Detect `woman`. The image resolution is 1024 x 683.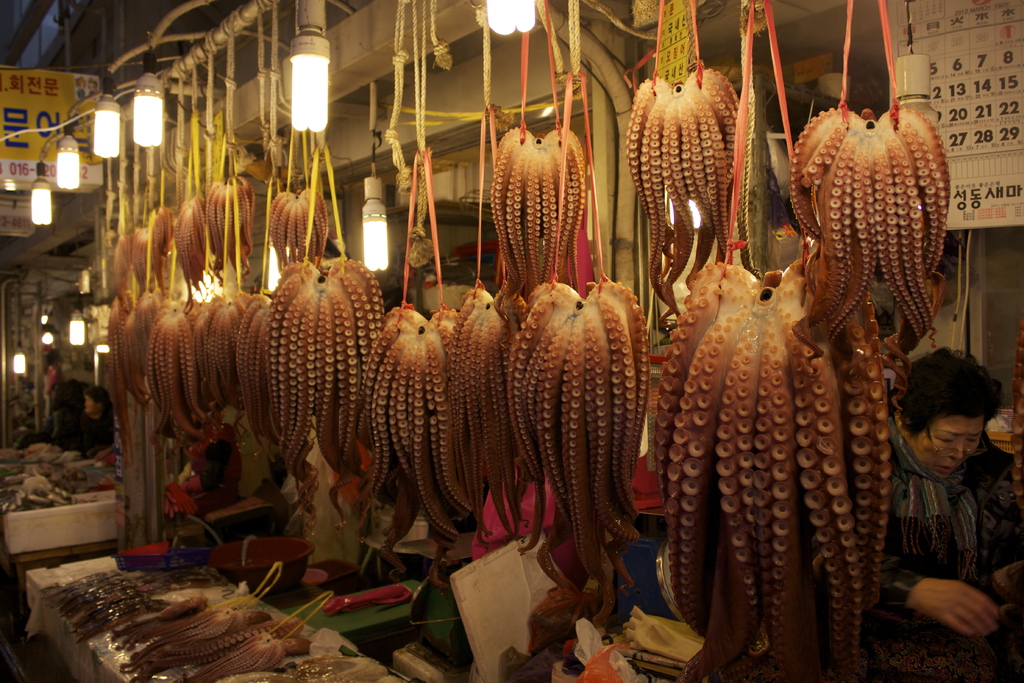
<box>883,358,1022,682</box>.
